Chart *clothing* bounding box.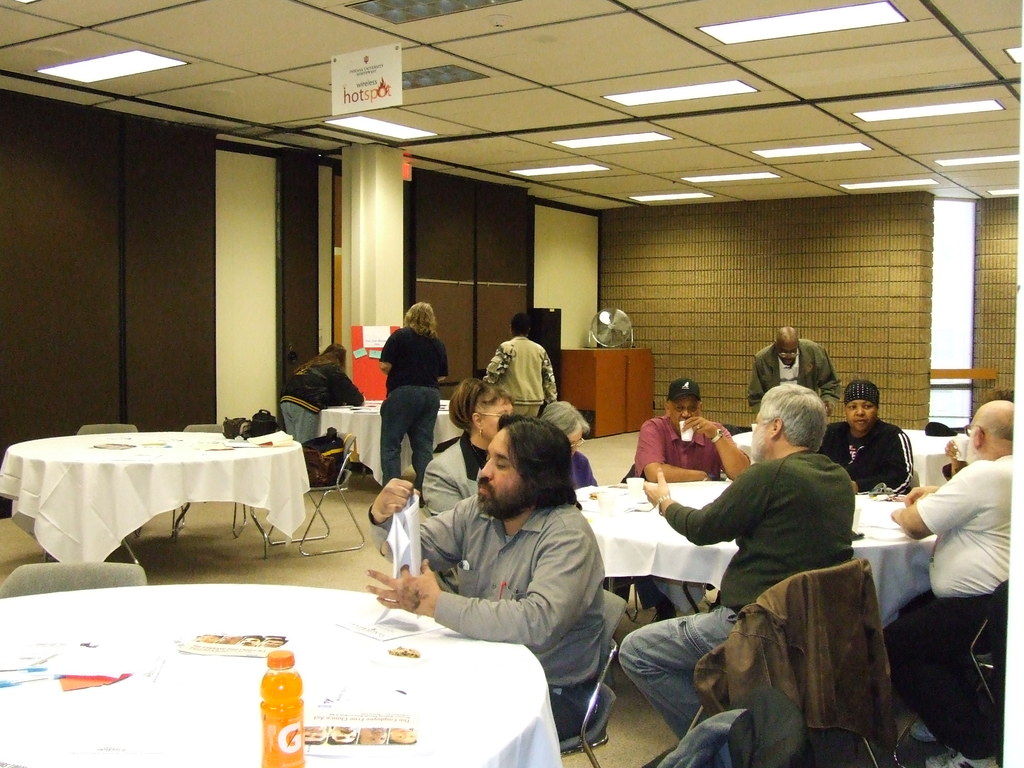
Charted: bbox=[630, 408, 730, 611].
